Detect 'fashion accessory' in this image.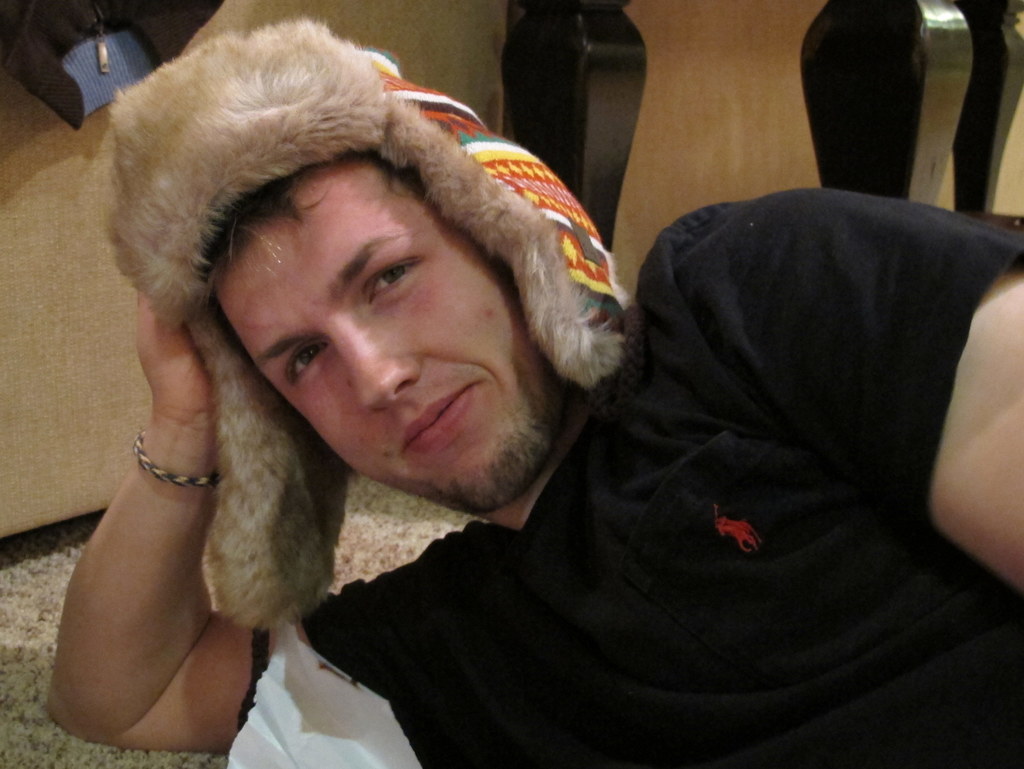
Detection: (133, 433, 218, 488).
